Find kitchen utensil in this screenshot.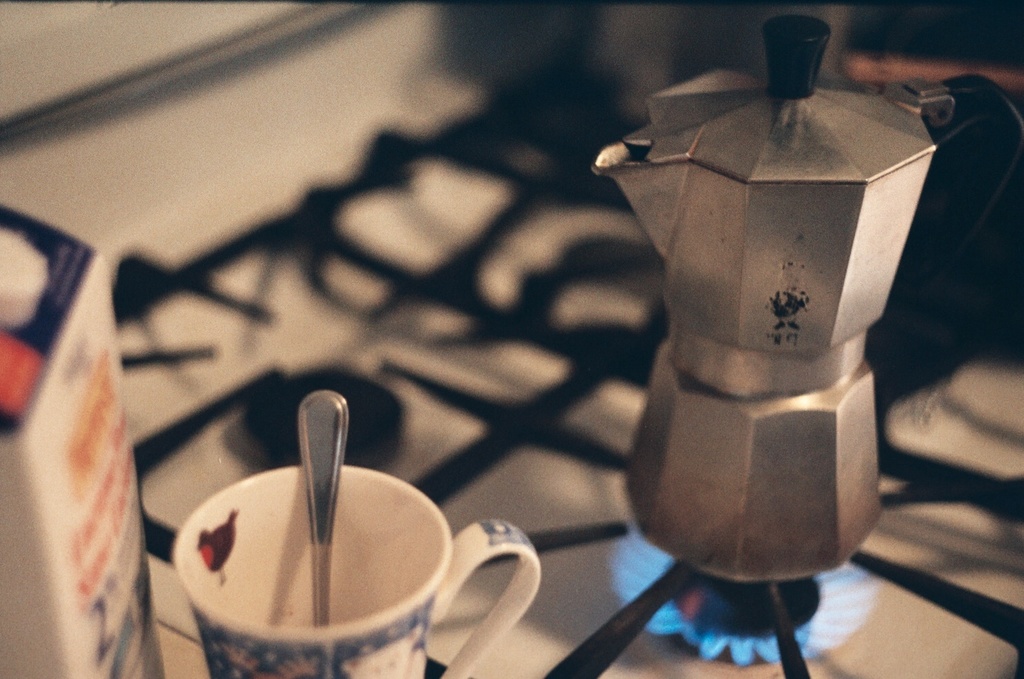
The bounding box for kitchen utensil is <bbox>297, 391, 348, 628</bbox>.
